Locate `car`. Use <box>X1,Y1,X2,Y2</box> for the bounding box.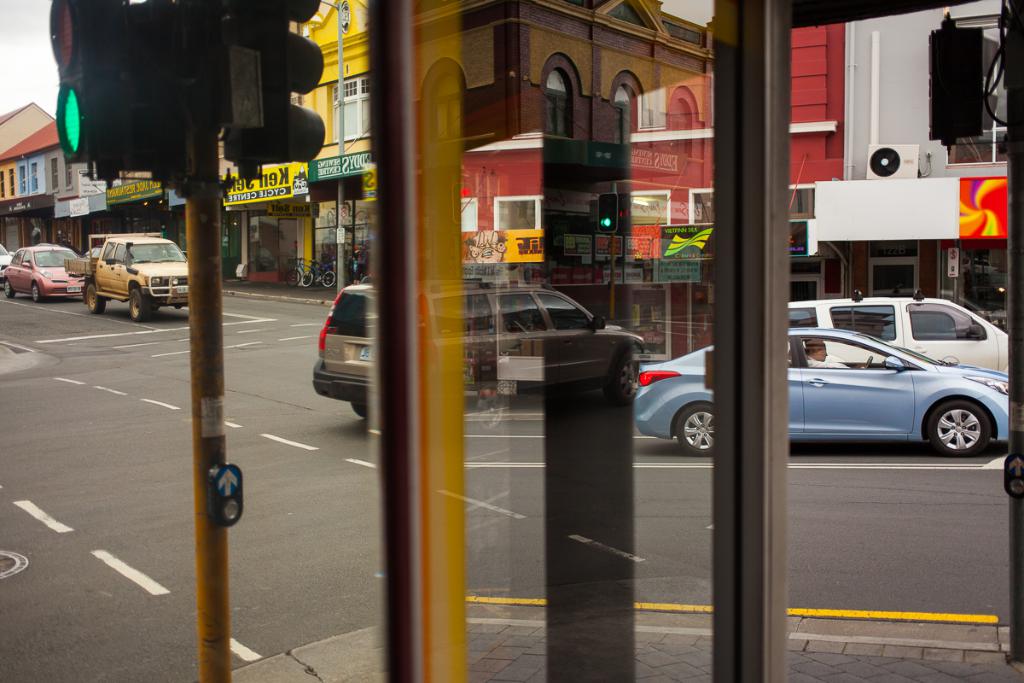
<box>628,325,1017,452</box>.
